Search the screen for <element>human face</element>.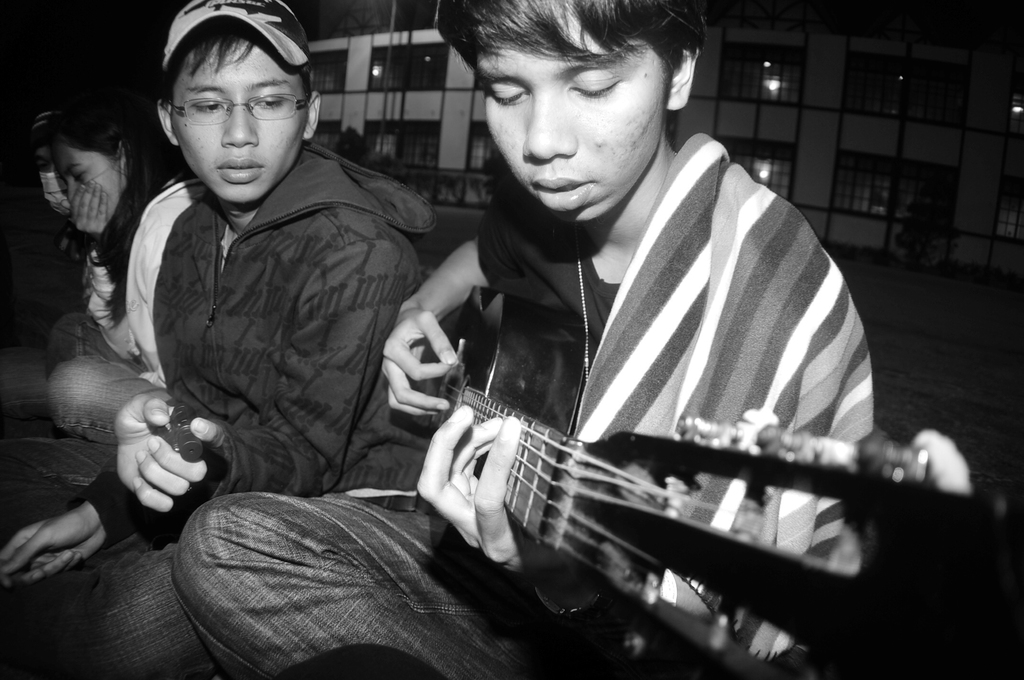
Found at [left=170, top=35, right=311, bottom=203].
